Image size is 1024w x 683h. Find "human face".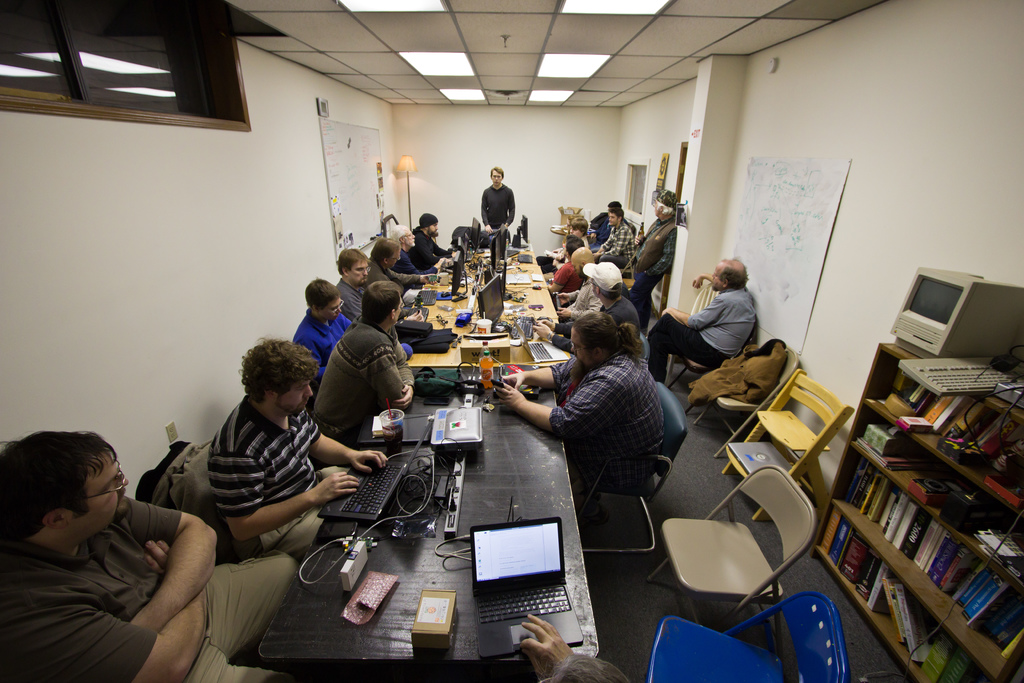
350,257,369,284.
